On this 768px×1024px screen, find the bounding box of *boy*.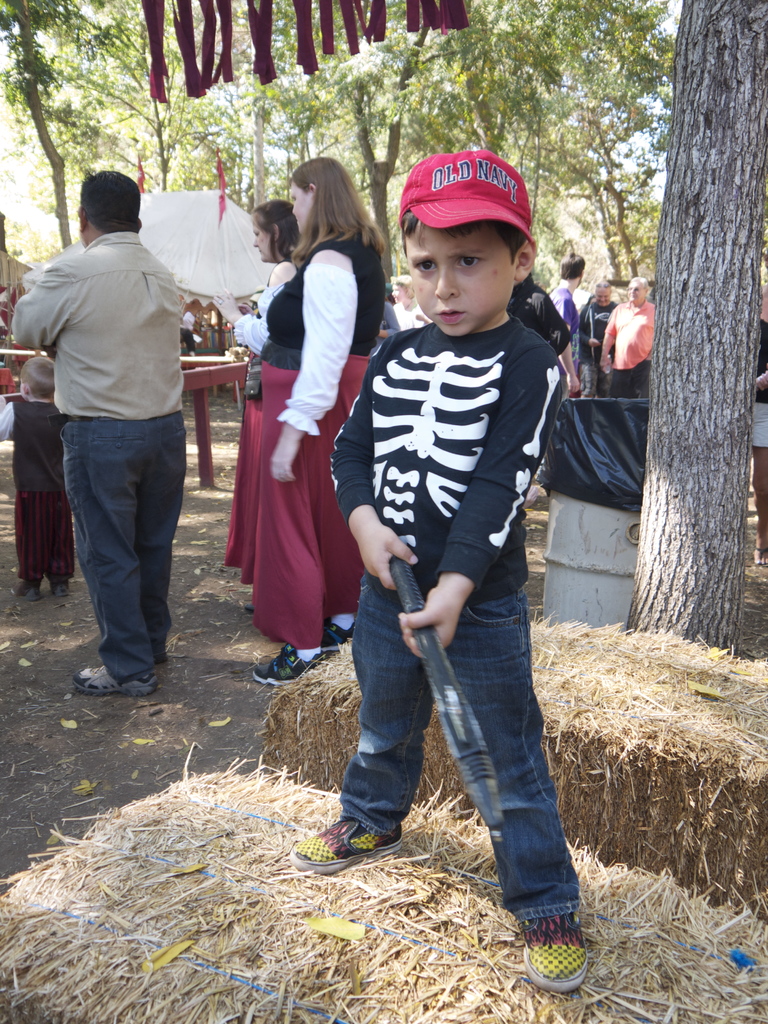
Bounding box: {"x1": 326, "y1": 147, "x2": 598, "y2": 990}.
